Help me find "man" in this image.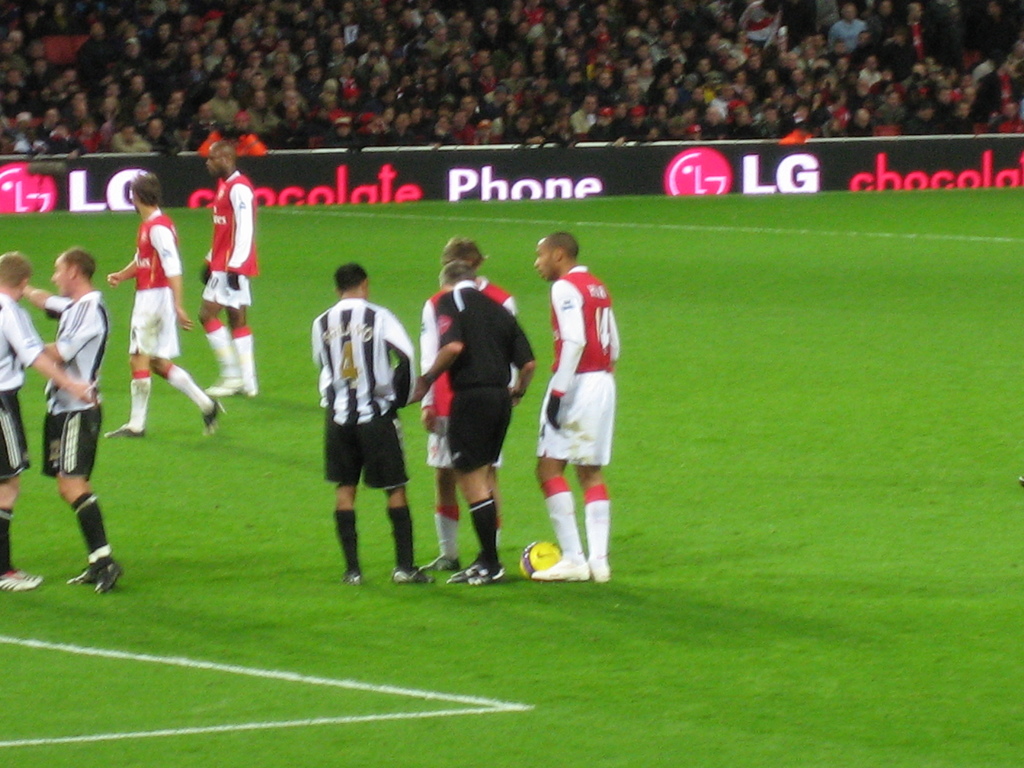
Found it: box=[0, 248, 96, 589].
